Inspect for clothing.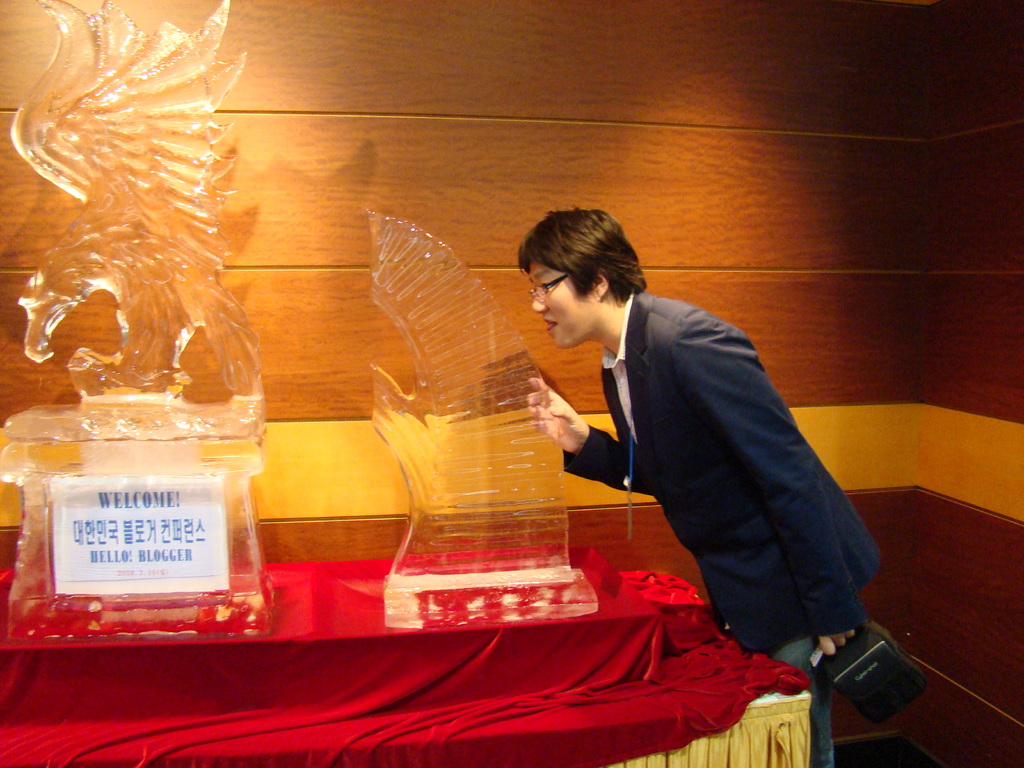
Inspection: {"x1": 558, "y1": 284, "x2": 886, "y2": 654}.
